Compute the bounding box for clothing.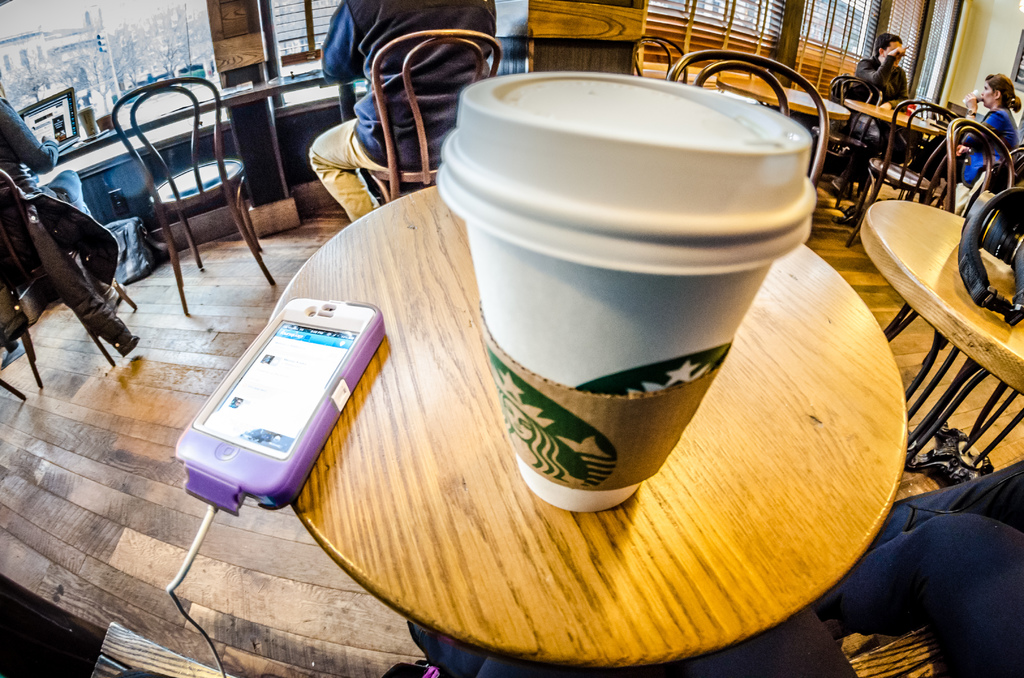
(x1=320, y1=0, x2=493, y2=171).
